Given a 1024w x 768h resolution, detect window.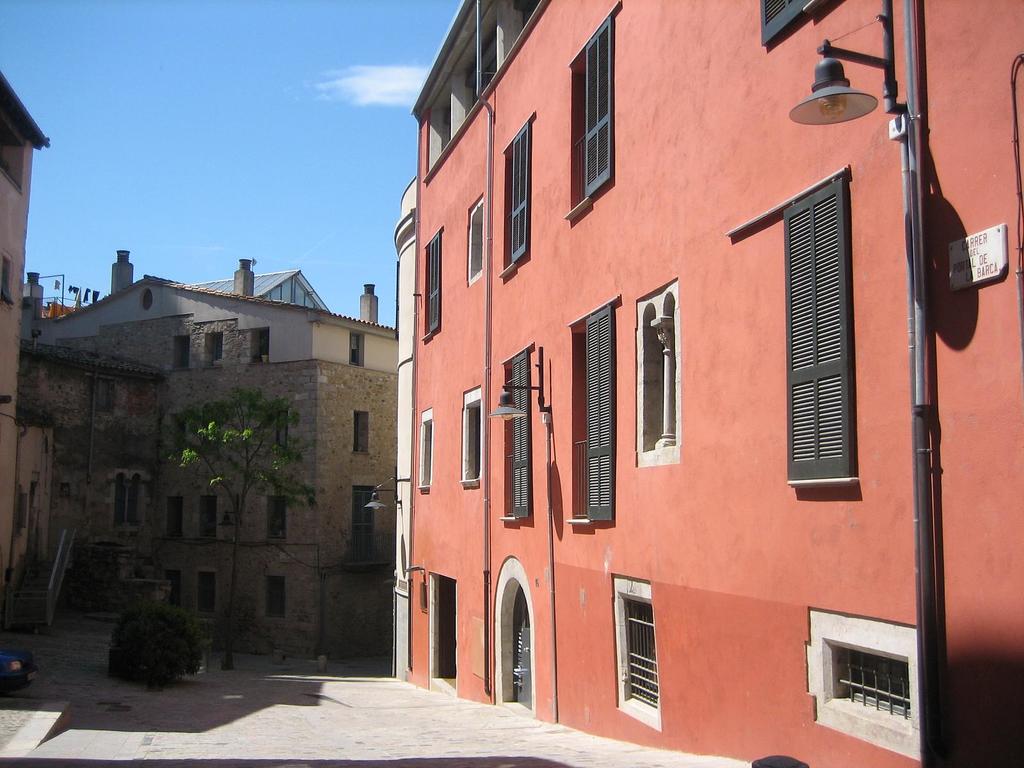
left=499, top=339, right=532, bottom=524.
